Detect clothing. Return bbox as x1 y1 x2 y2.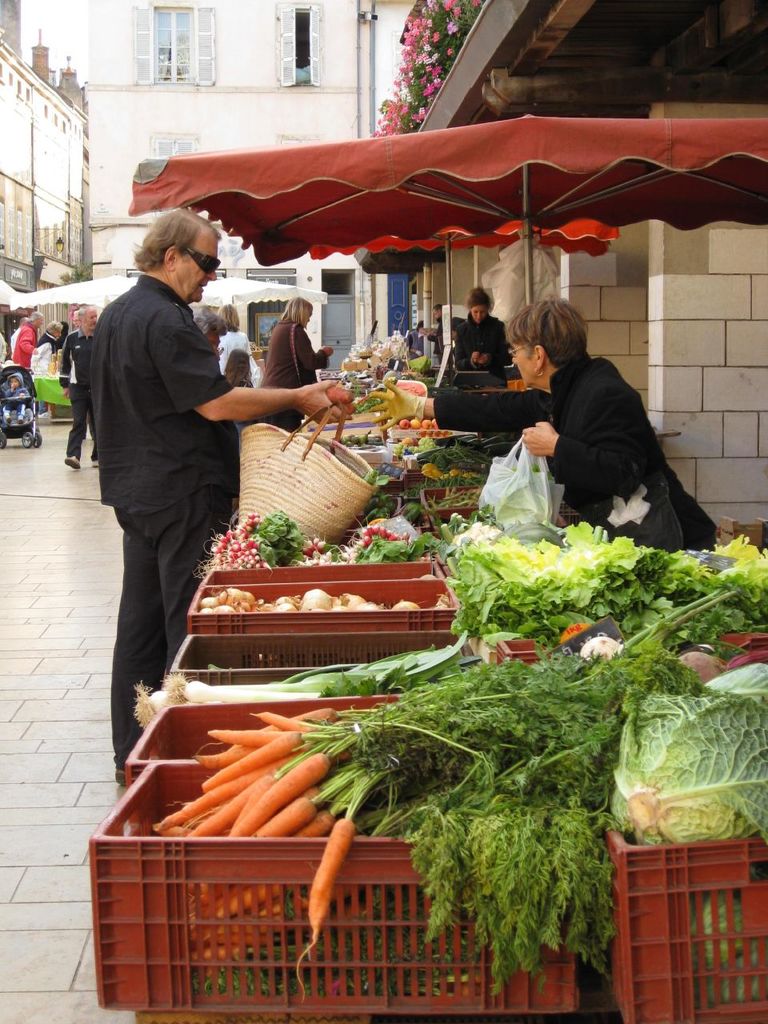
222 332 260 379.
